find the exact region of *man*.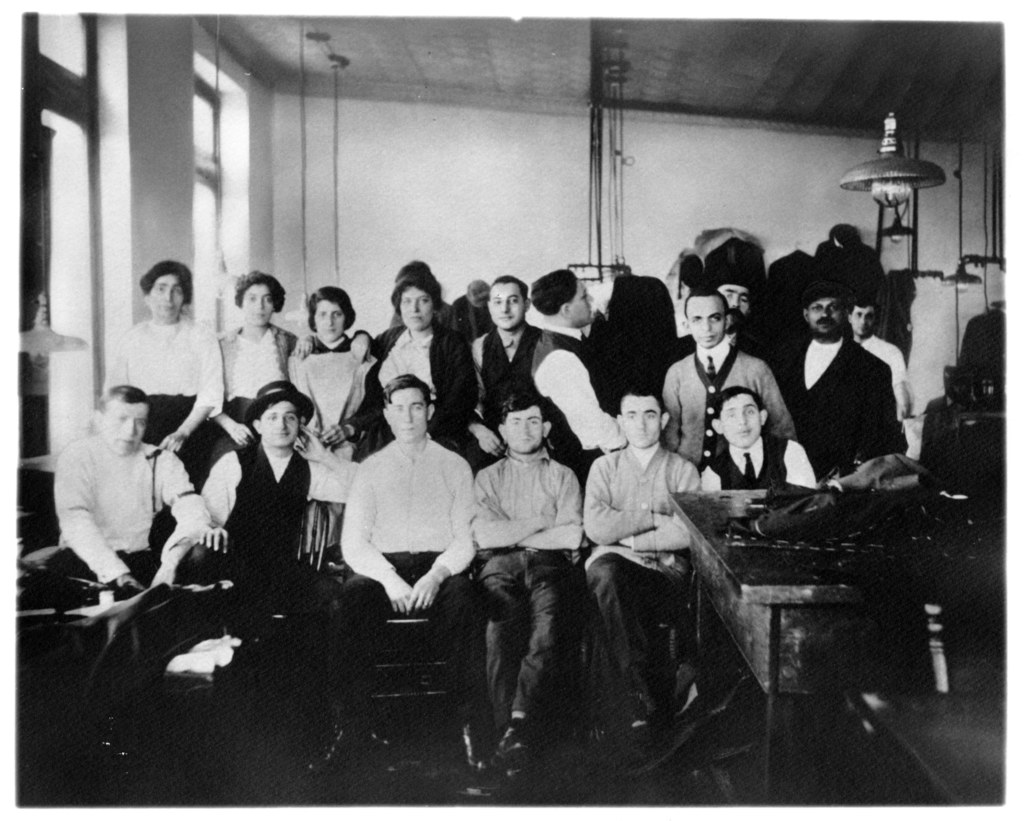
Exact region: (left=321, top=372, right=479, bottom=774).
